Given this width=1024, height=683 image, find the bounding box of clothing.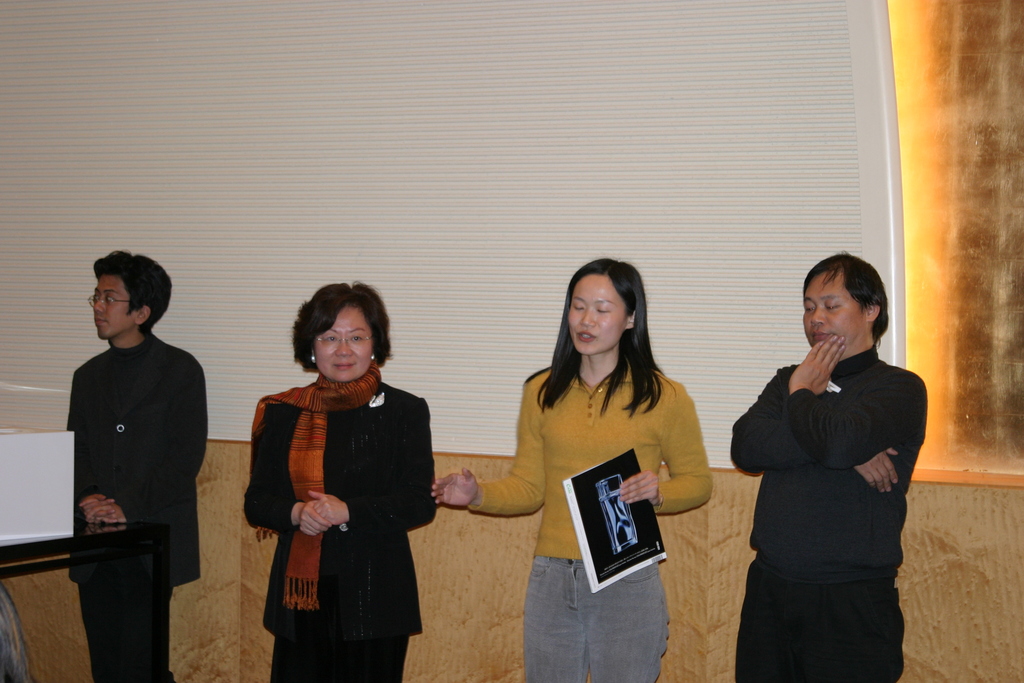
68, 332, 204, 682.
